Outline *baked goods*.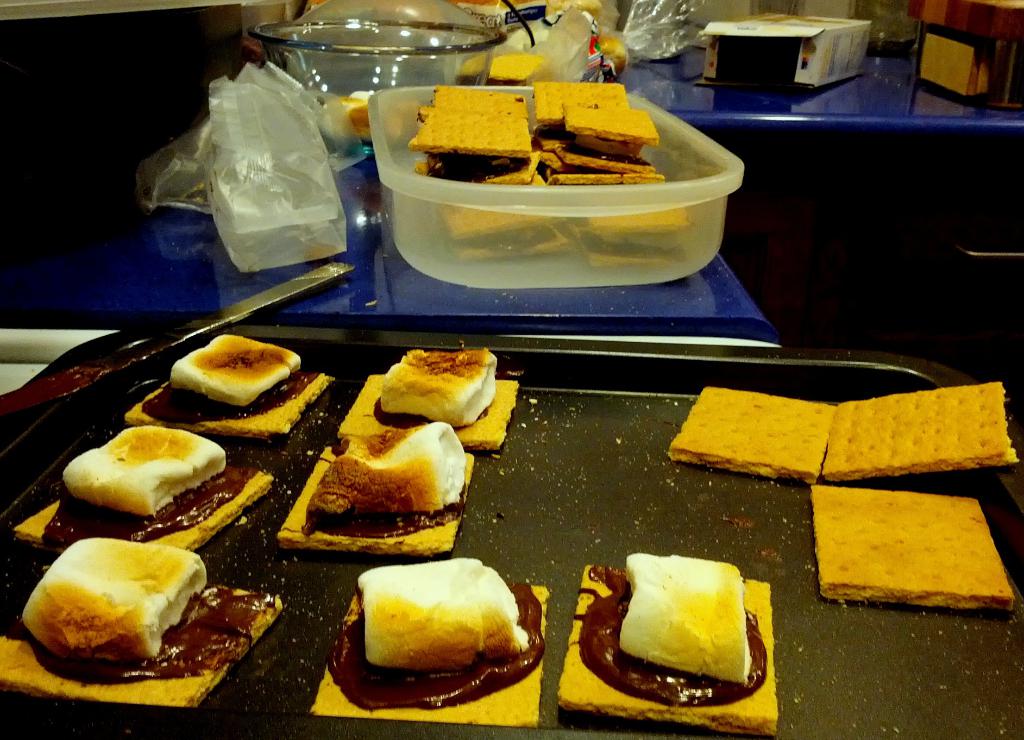
Outline: 339 349 525 449.
